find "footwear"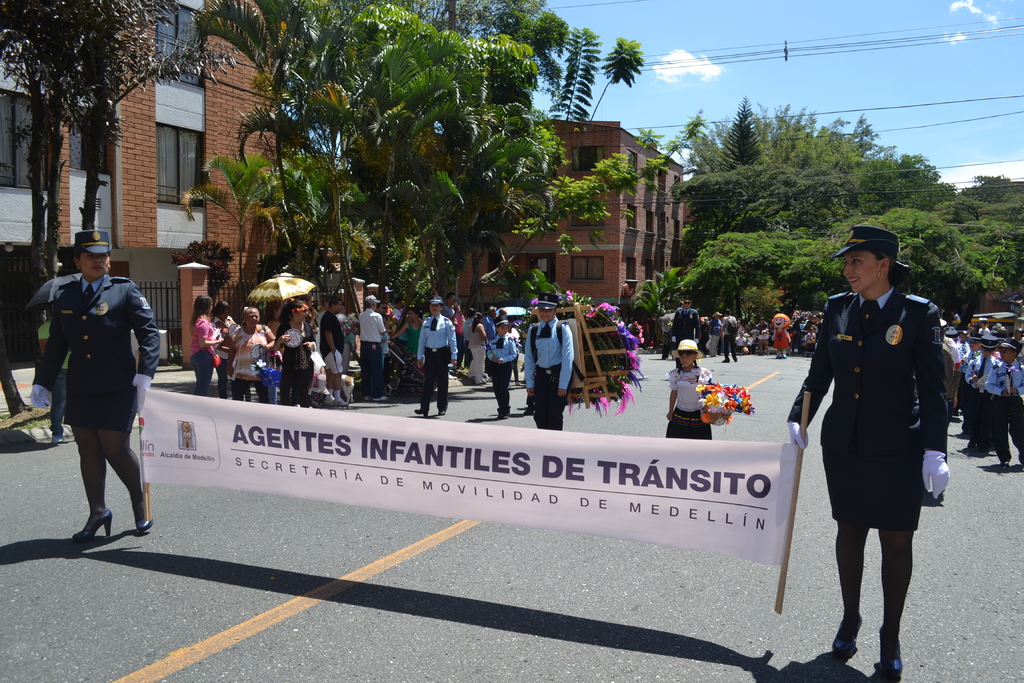
BBox(768, 349, 769, 355)
